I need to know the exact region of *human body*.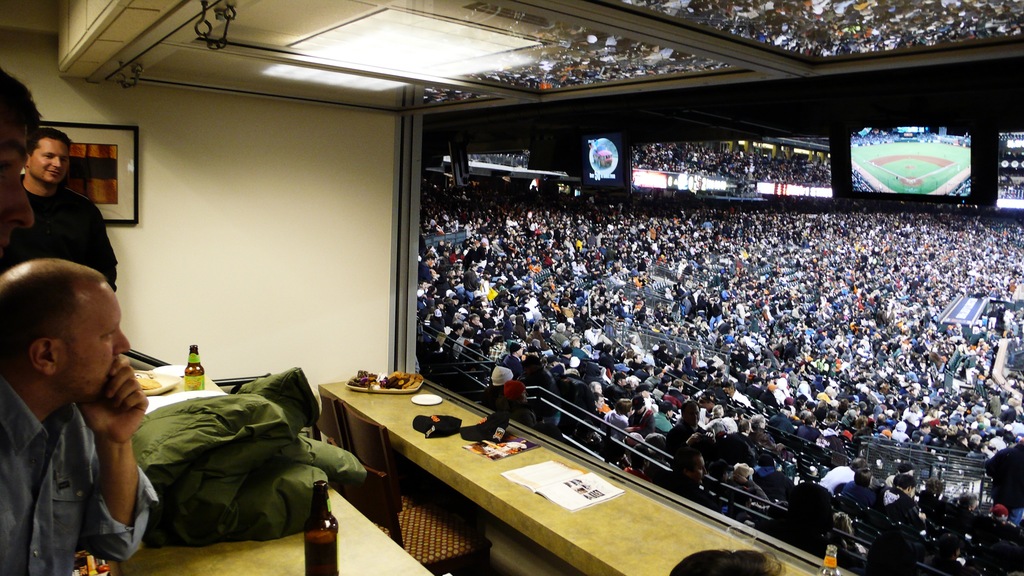
Region: left=434, top=280, right=435, bottom=290.
